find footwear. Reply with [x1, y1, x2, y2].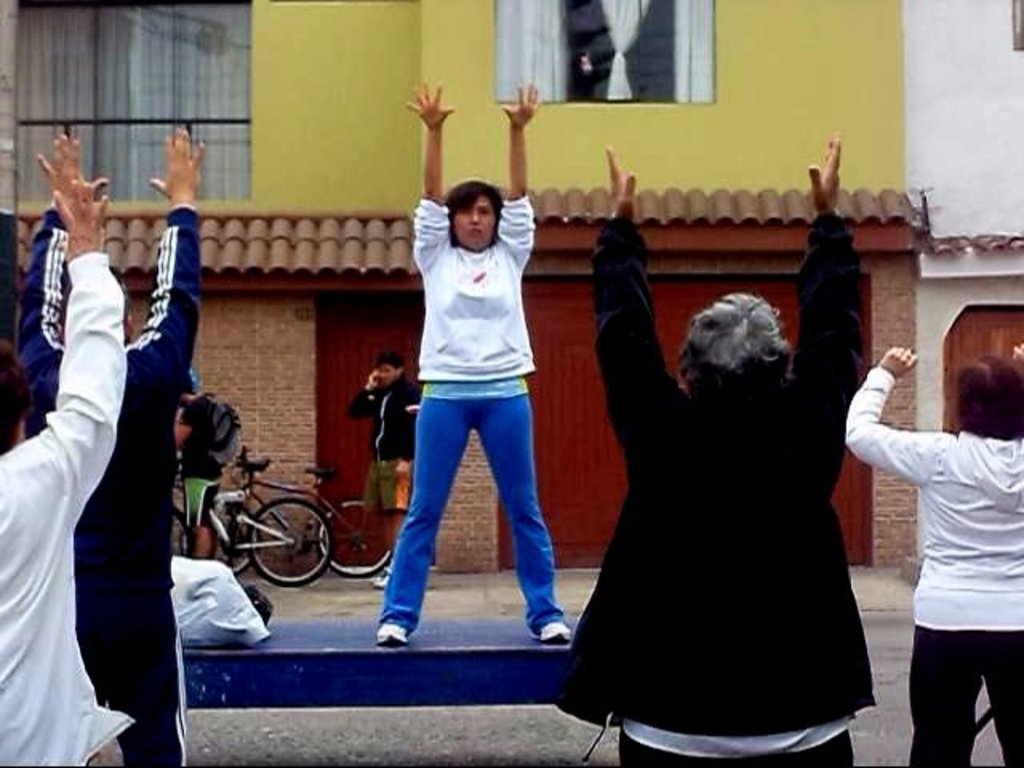
[530, 624, 576, 642].
